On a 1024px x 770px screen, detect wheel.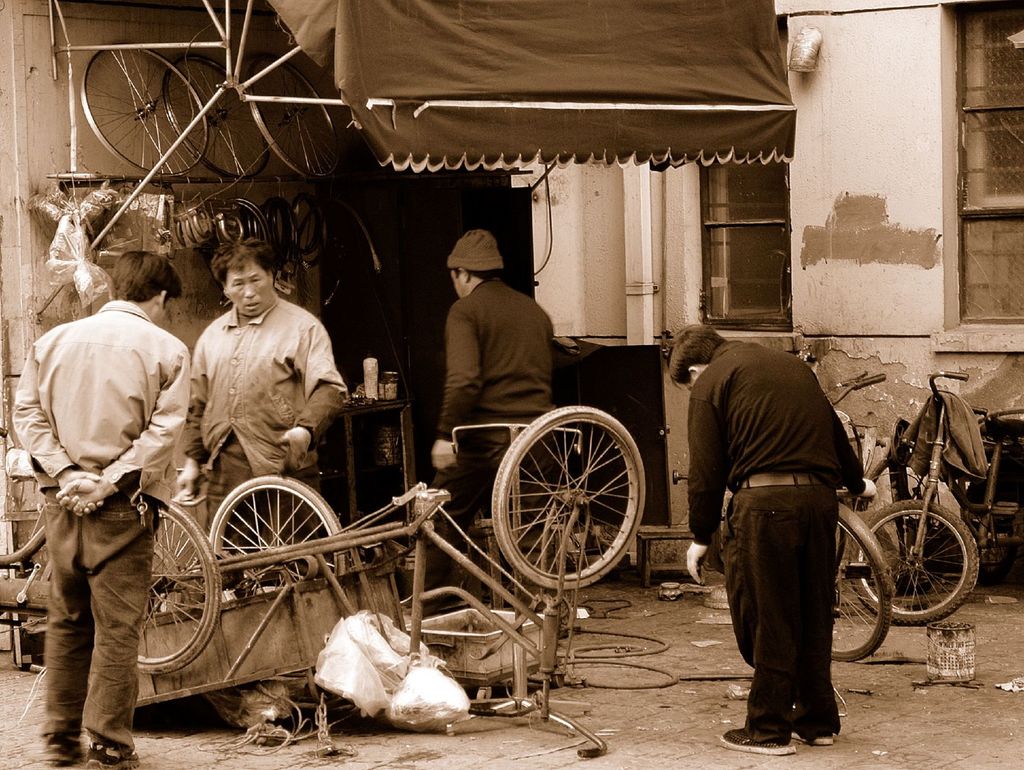
l=84, t=44, r=212, b=183.
